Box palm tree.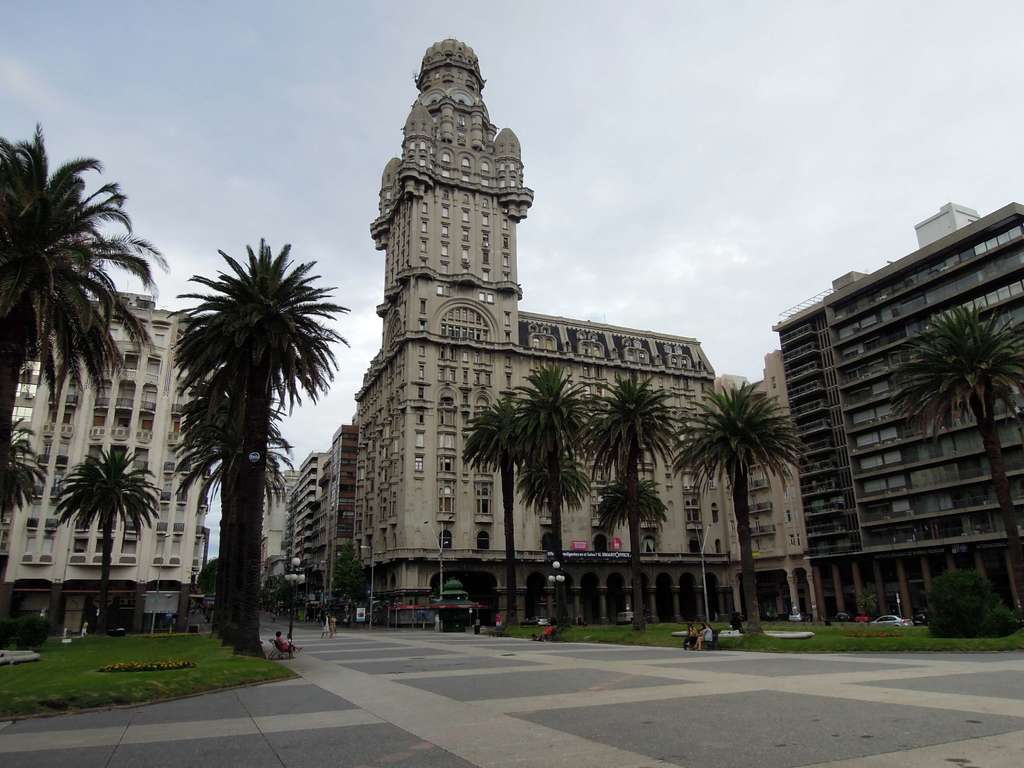
BBox(523, 449, 595, 622).
